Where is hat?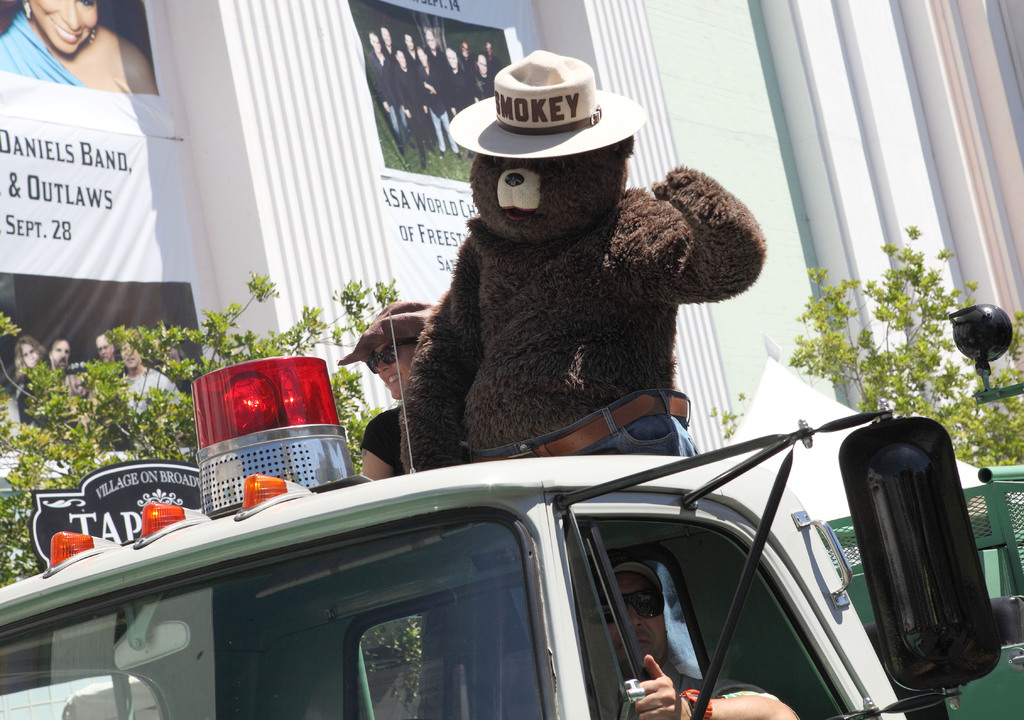
(579, 549, 664, 587).
